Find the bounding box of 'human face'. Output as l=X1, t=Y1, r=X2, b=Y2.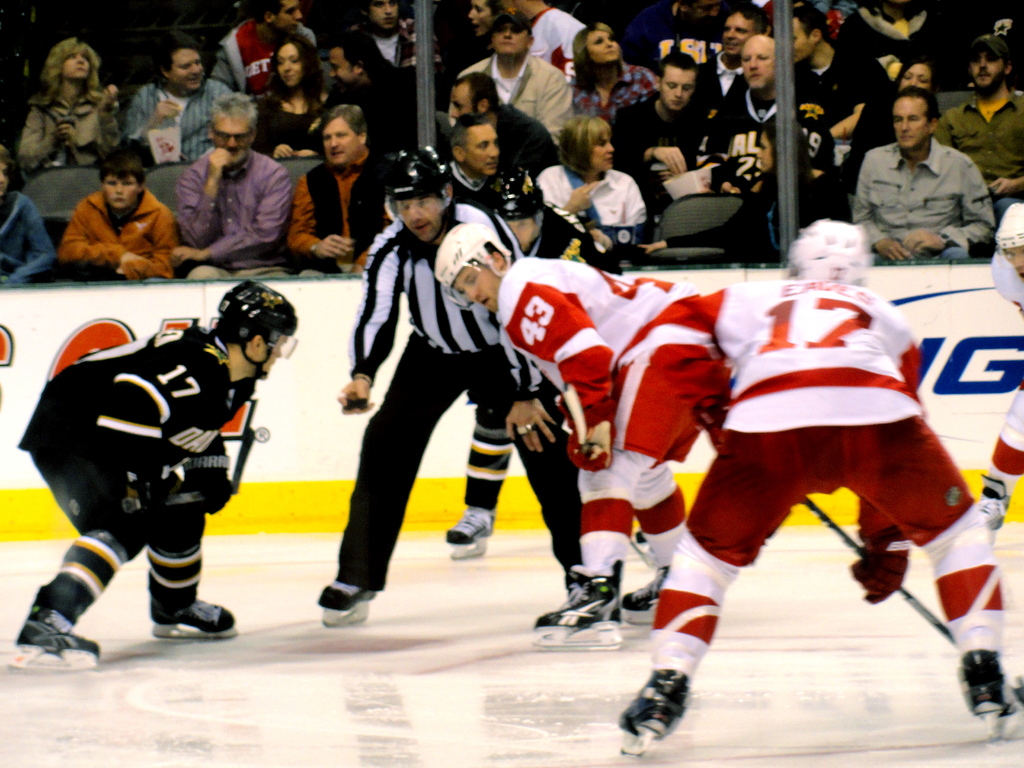
l=323, t=119, r=356, b=165.
